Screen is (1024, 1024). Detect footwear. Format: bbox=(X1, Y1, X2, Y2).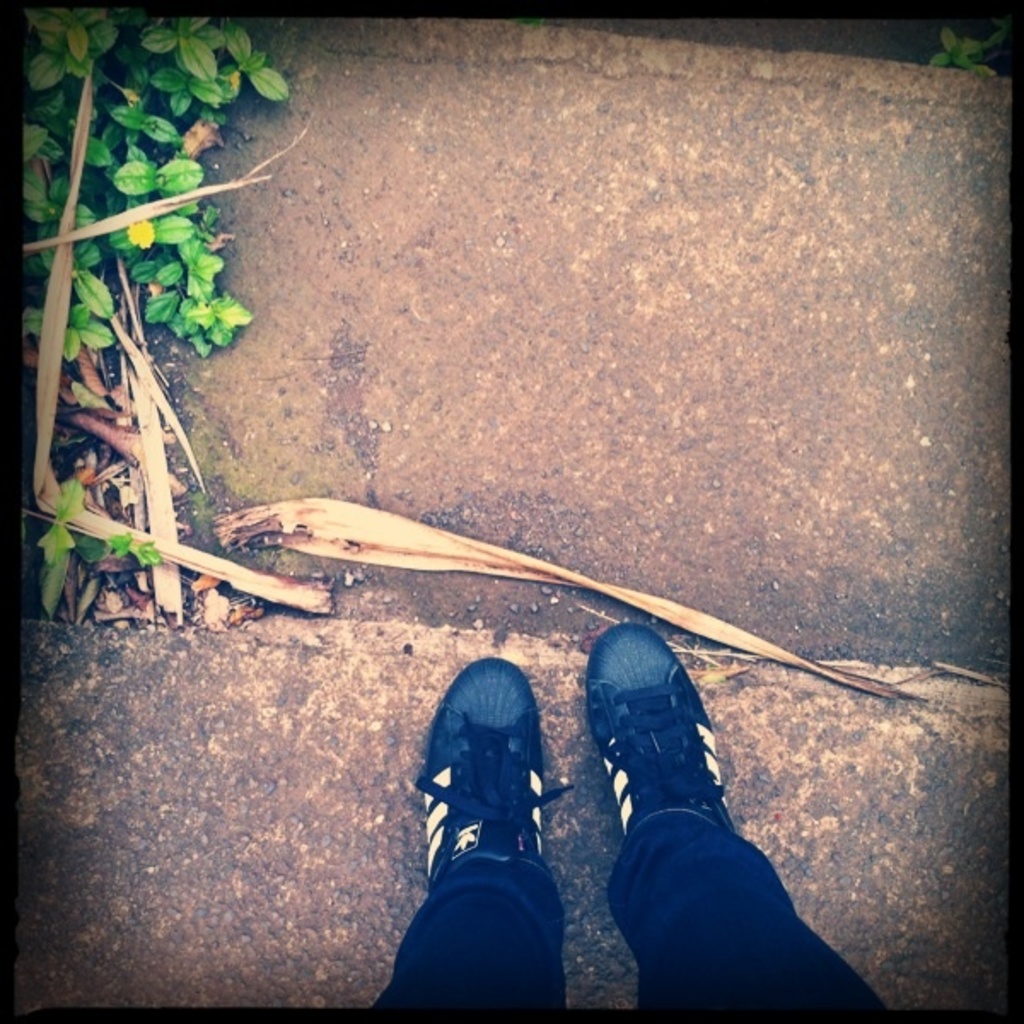
bbox=(582, 621, 737, 831).
